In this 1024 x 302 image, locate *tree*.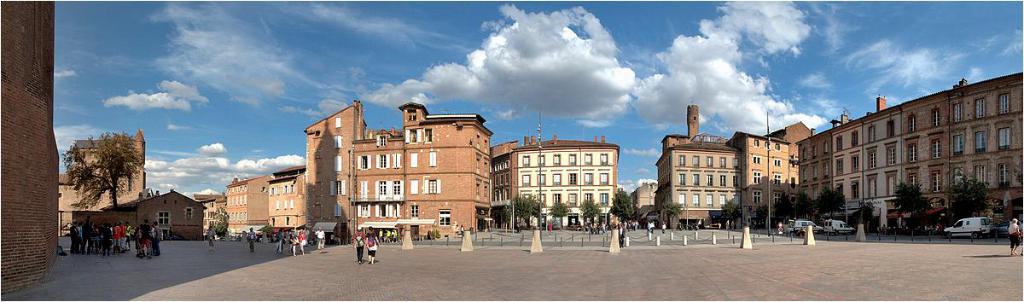
Bounding box: x1=888, y1=176, x2=932, y2=229.
